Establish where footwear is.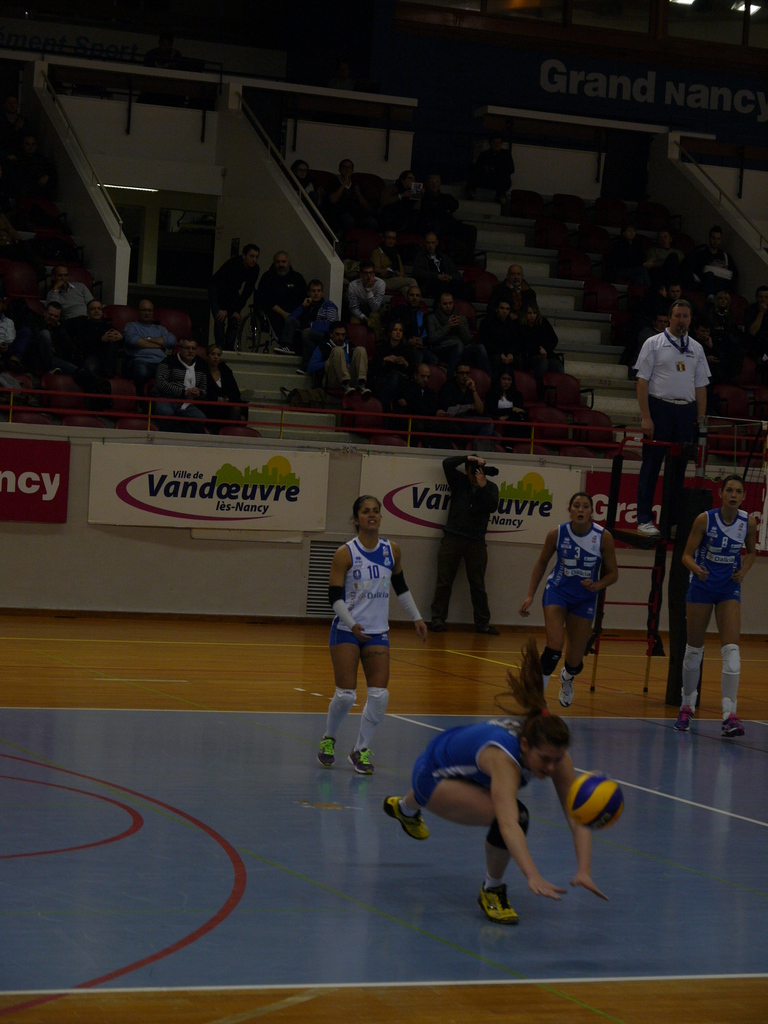
Established at left=382, top=796, right=429, bottom=841.
